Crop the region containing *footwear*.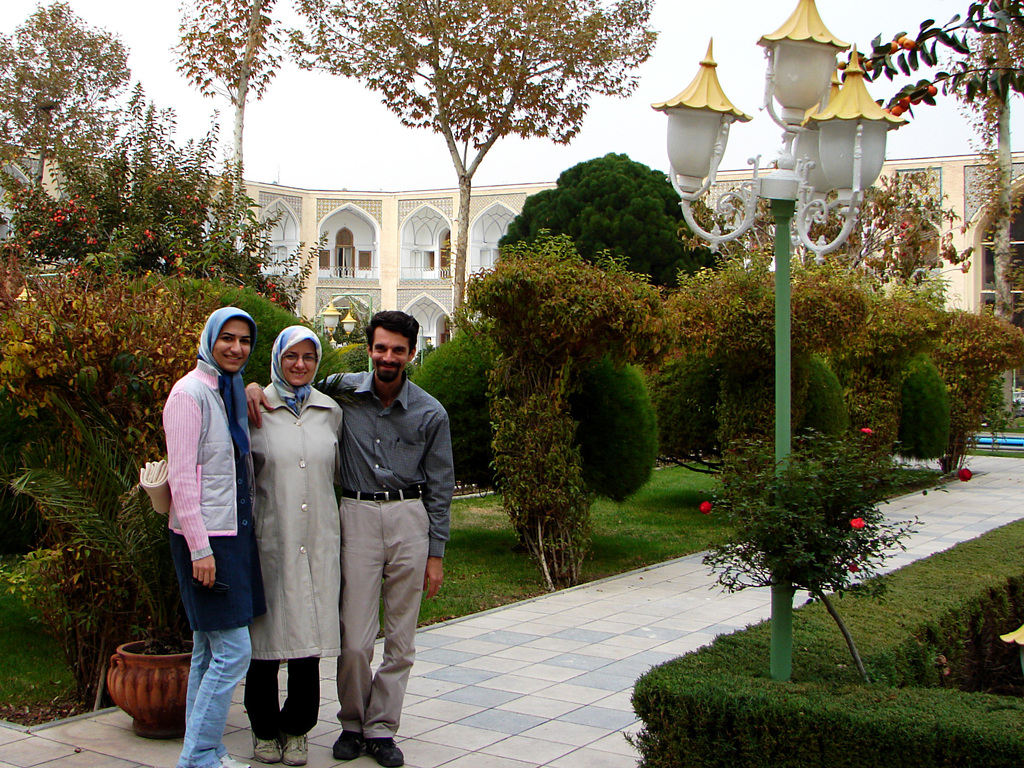
Crop region: pyautogui.locateOnScreen(253, 725, 282, 765).
